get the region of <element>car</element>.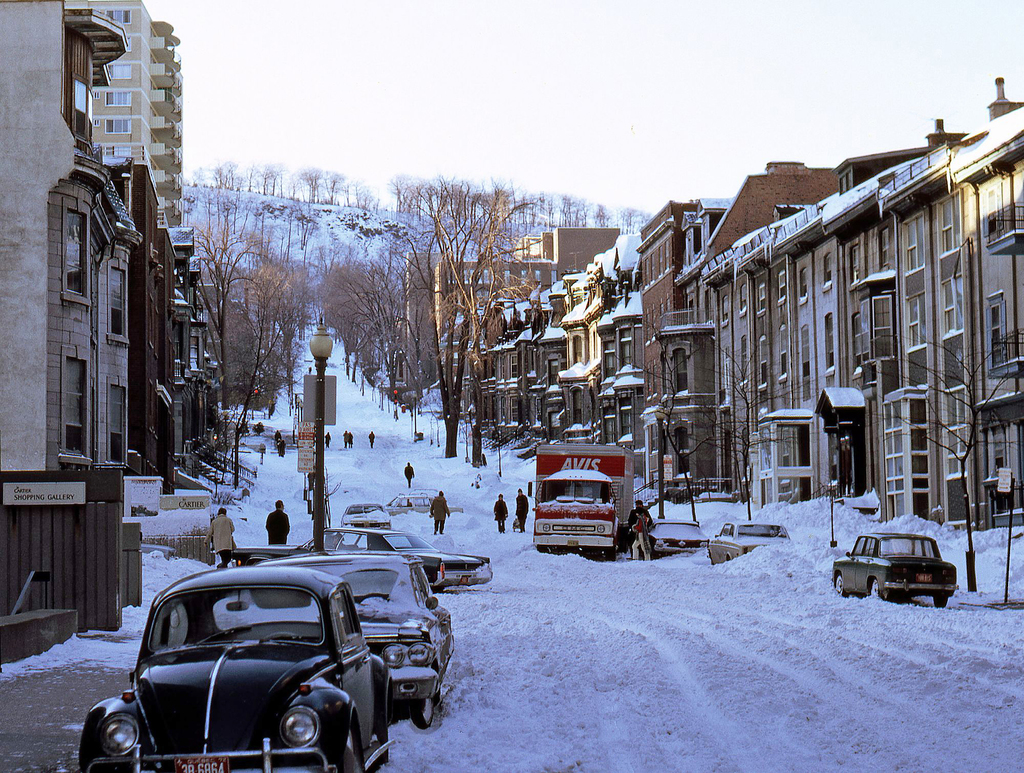
(383, 491, 461, 513).
